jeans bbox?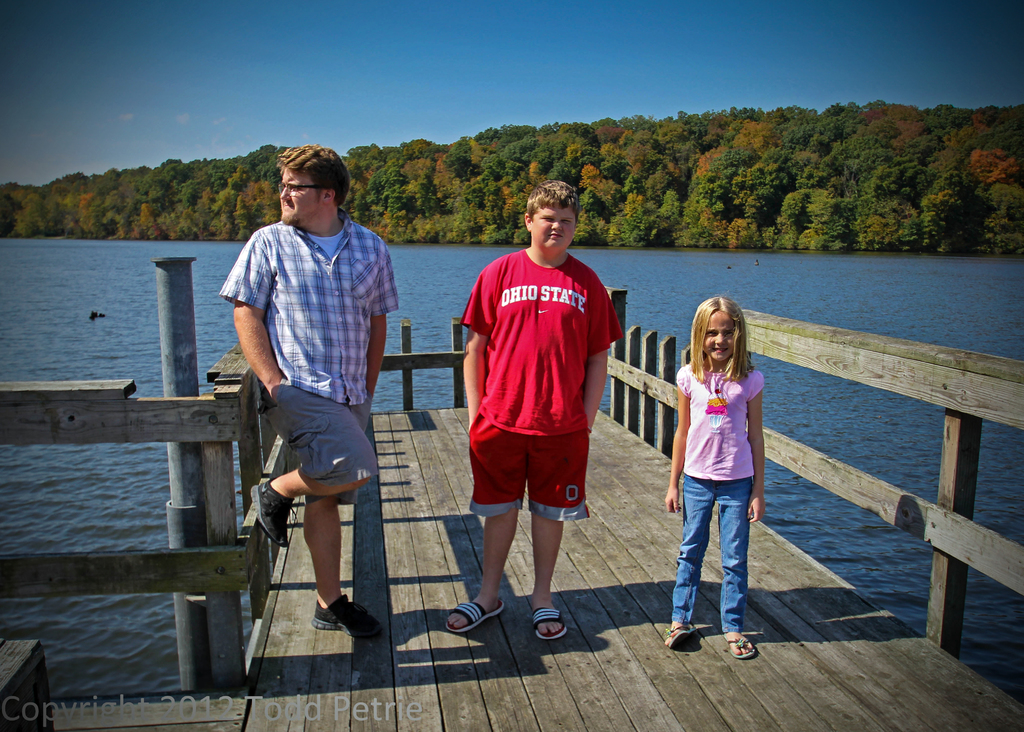
(left=678, top=478, right=767, bottom=656)
